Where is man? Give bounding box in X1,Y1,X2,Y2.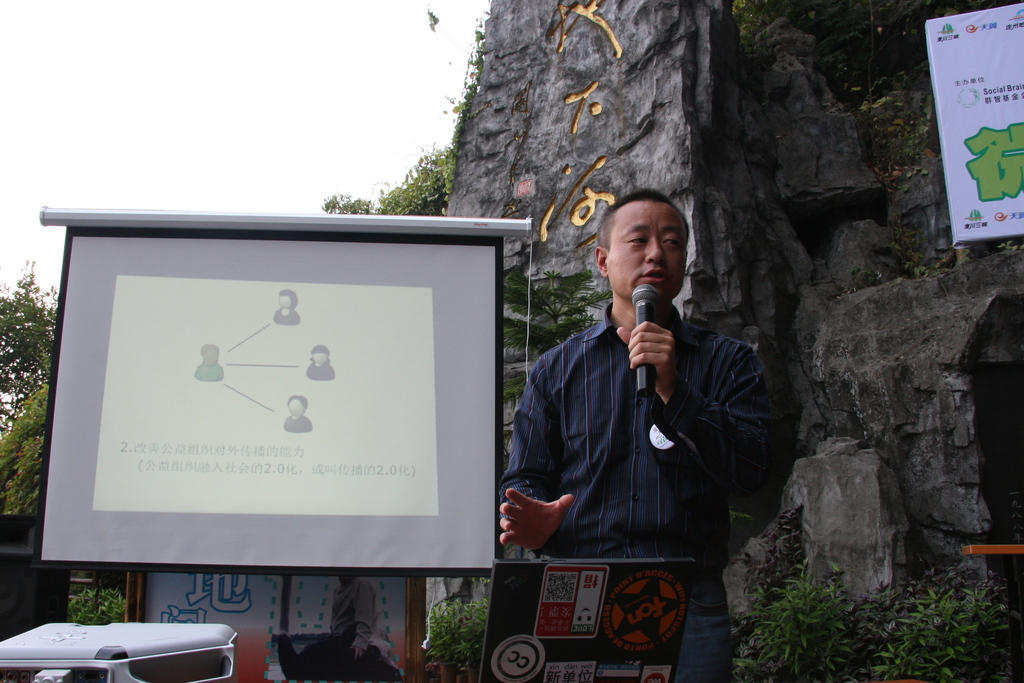
504,190,780,677.
